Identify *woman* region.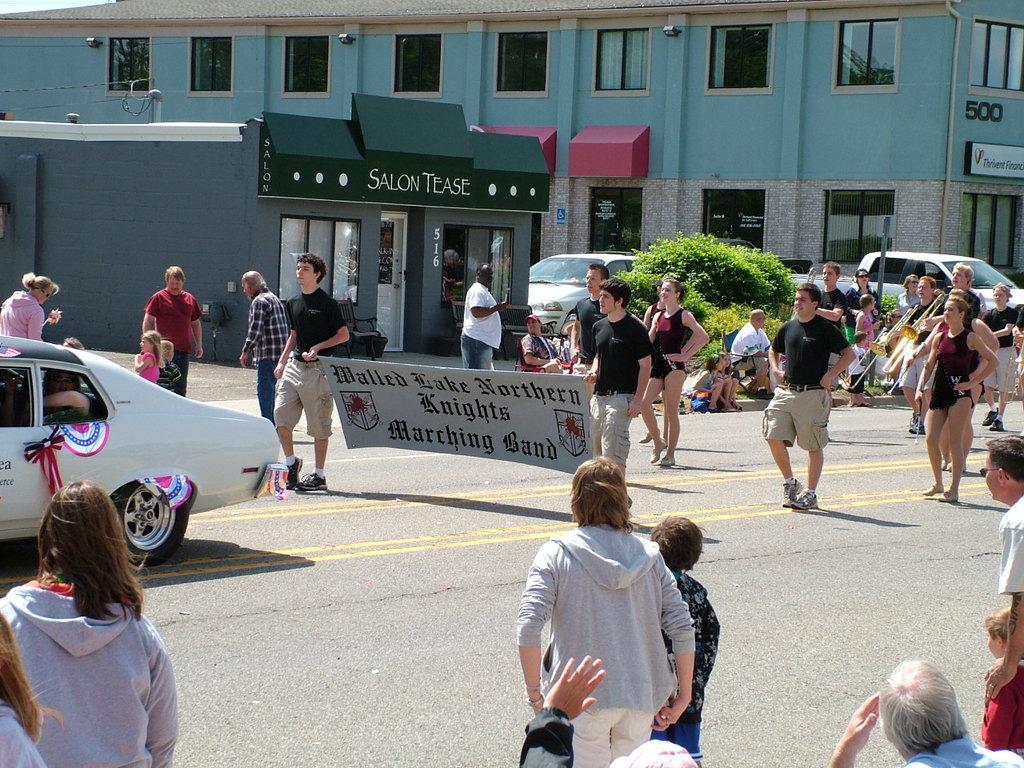
Region: [x1=914, y1=300, x2=998, y2=510].
